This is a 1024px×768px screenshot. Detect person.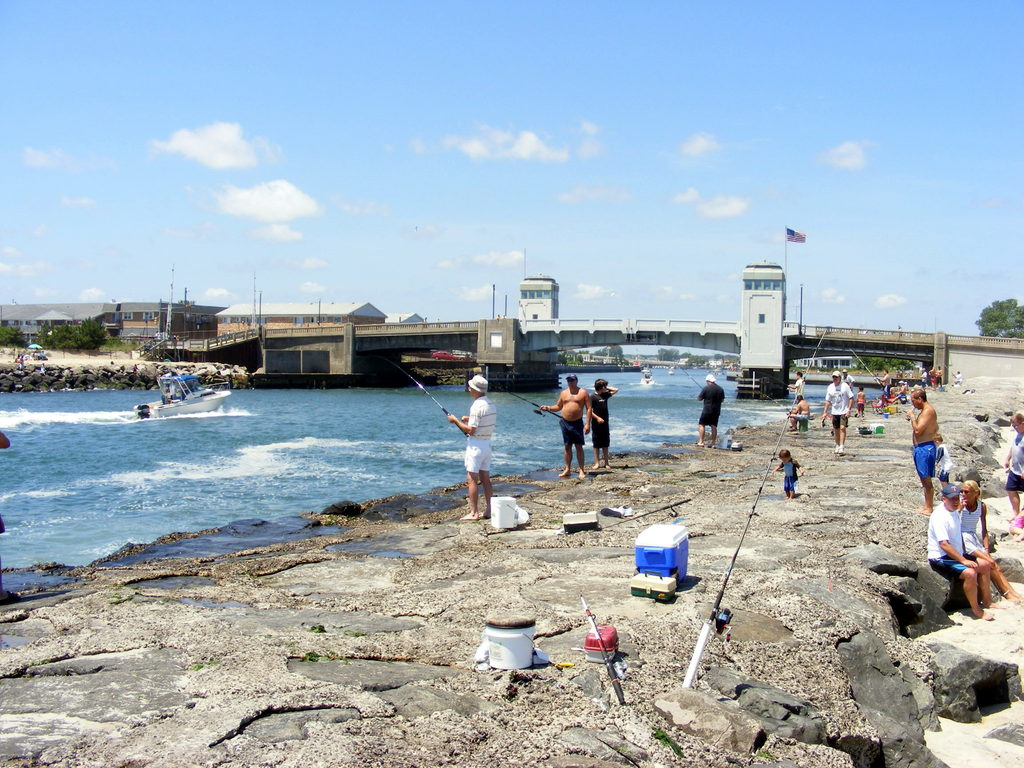
{"left": 540, "top": 376, "right": 595, "bottom": 477}.
